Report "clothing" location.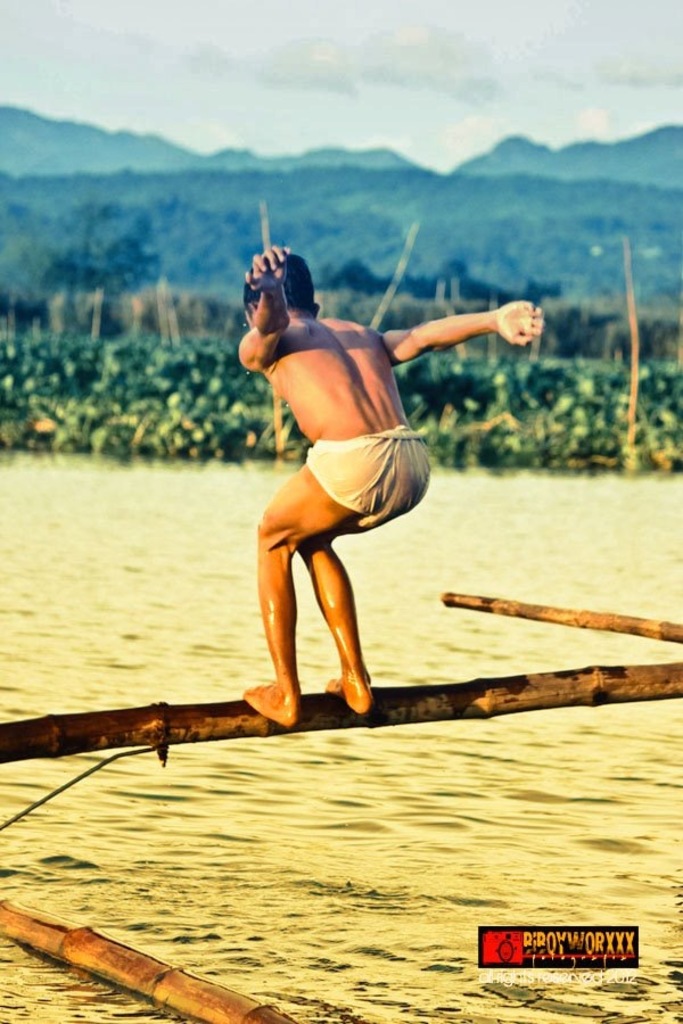
Report: left=304, top=423, right=431, bottom=529.
